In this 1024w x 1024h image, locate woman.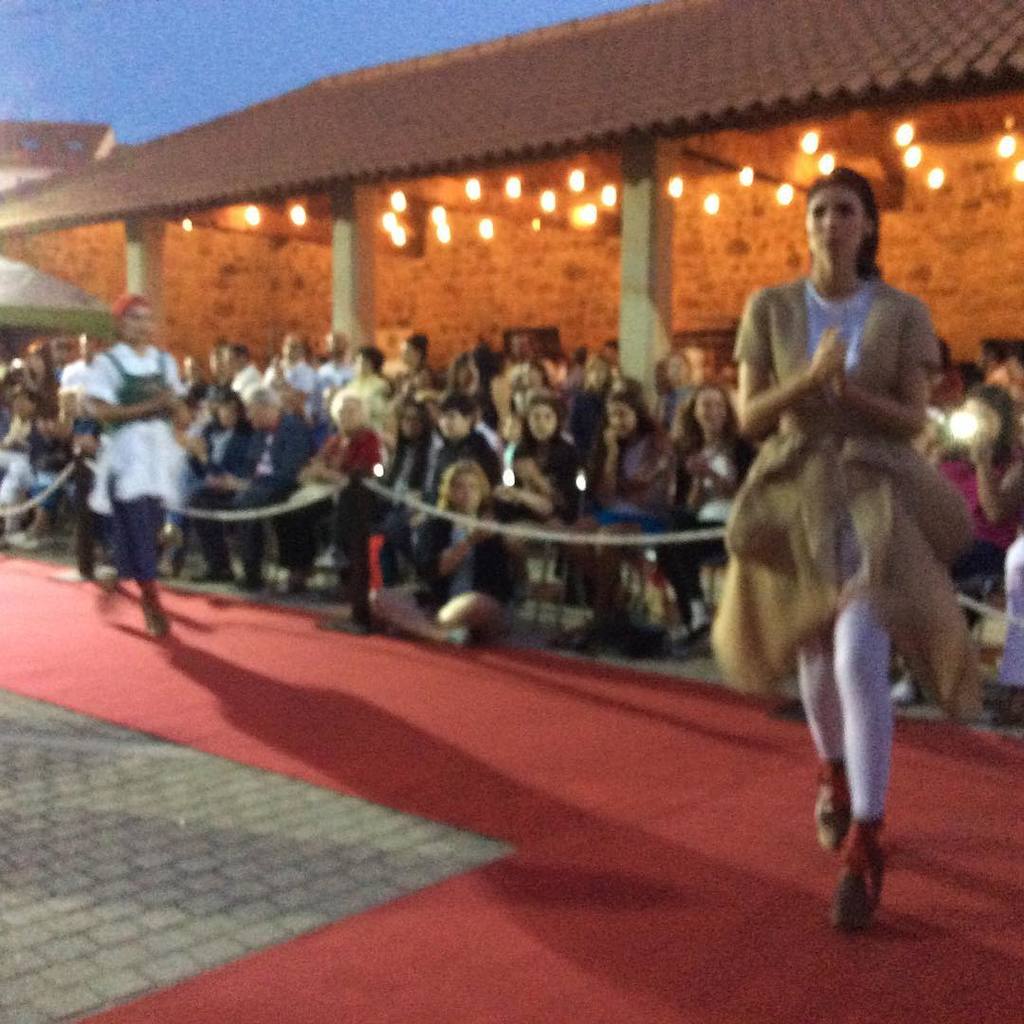
Bounding box: x1=876 y1=378 x2=989 y2=704.
